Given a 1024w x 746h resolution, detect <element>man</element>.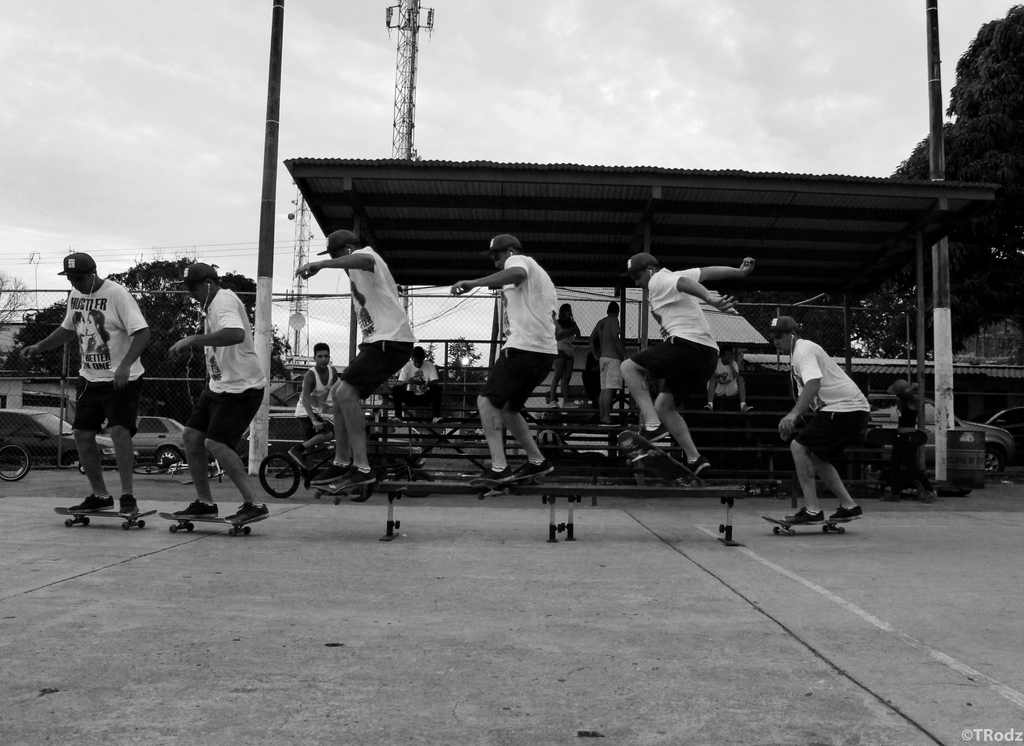
(166, 263, 271, 526).
